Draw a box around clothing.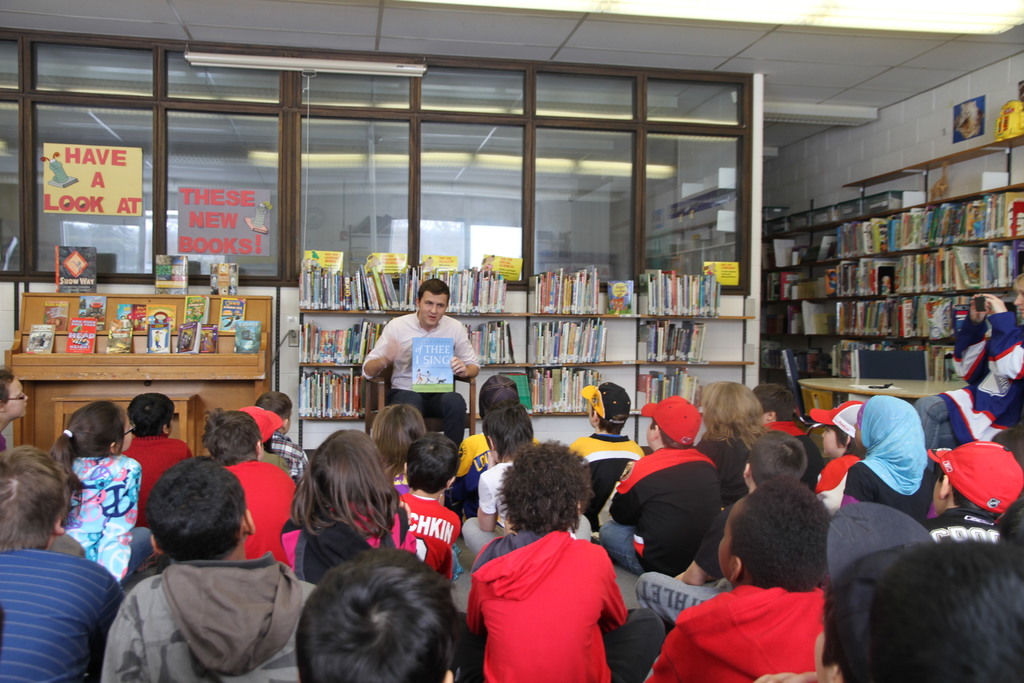
<region>467, 517, 630, 682</region>.
